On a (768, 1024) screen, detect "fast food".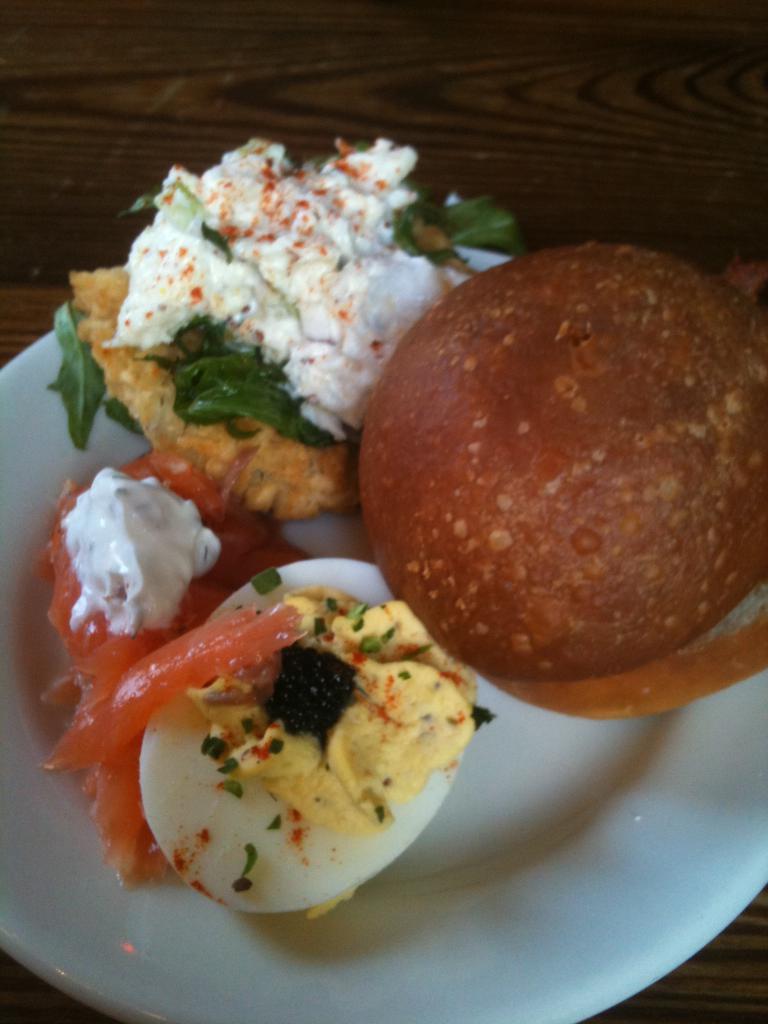
(x1=48, y1=137, x2=510, y2=506).
